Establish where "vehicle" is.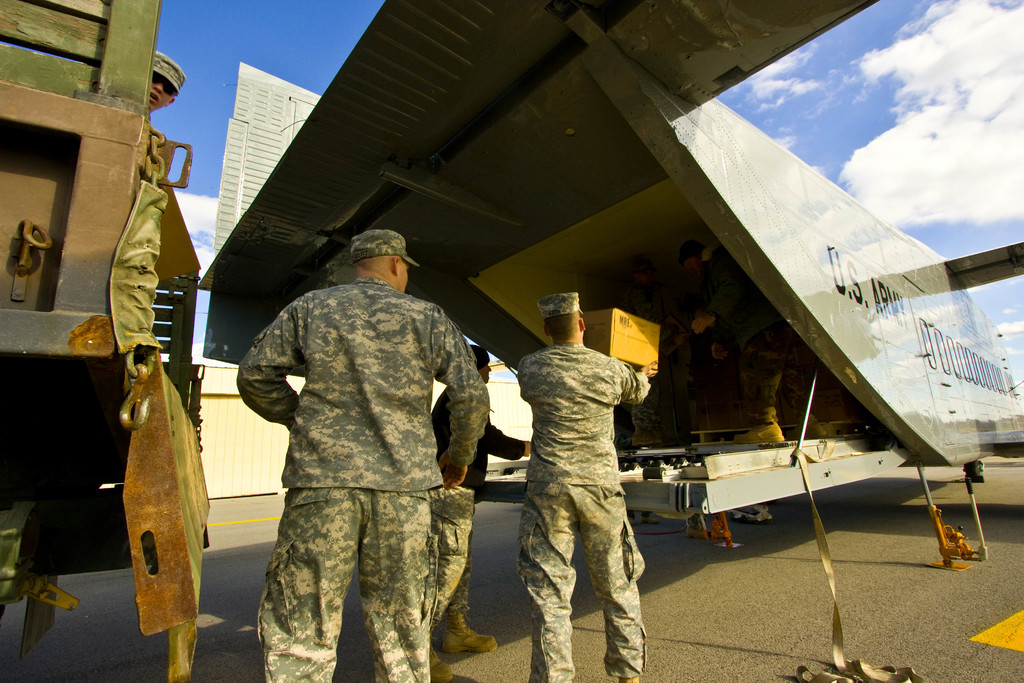
Established at select_region(194, 0, 1023, 561).
